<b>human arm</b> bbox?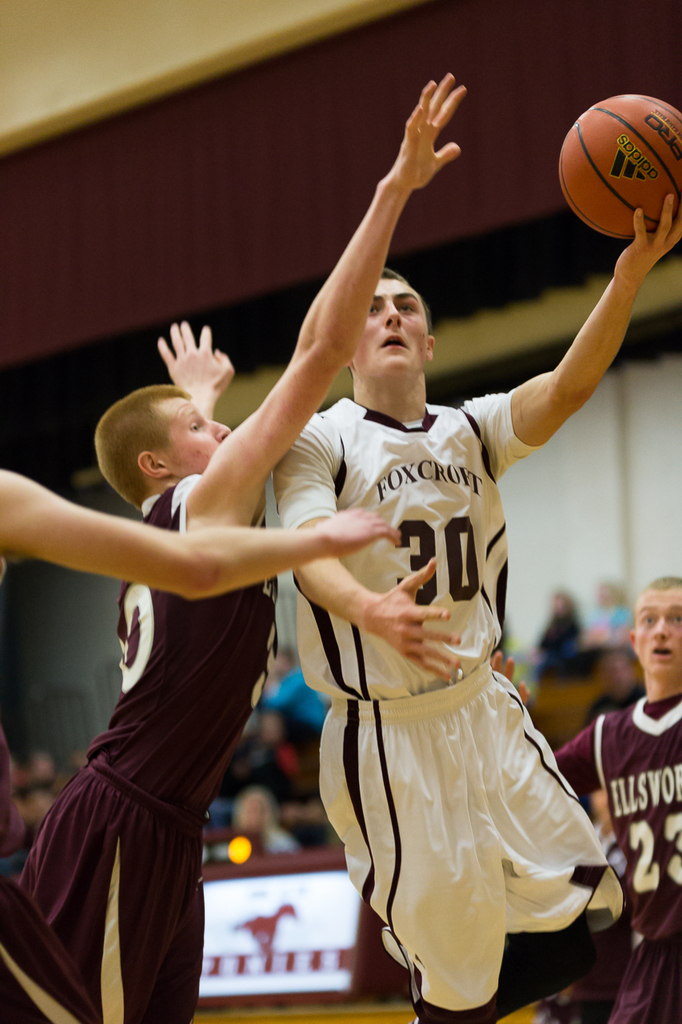
(x1=0, y1=457, x2=397, y2=608)
